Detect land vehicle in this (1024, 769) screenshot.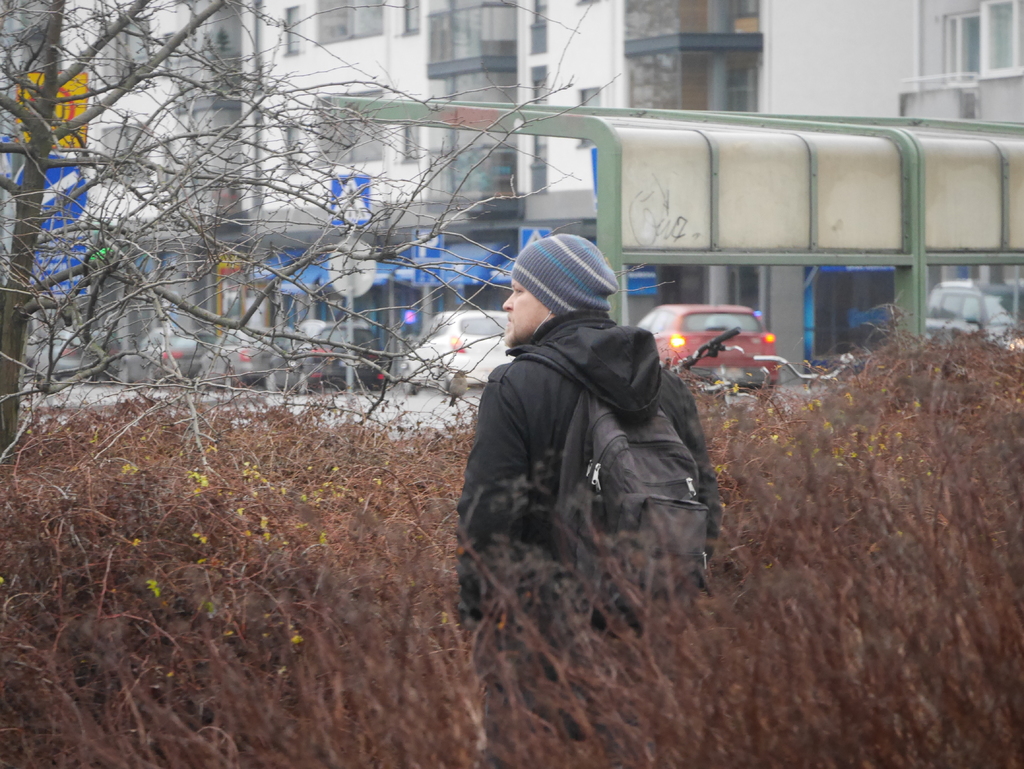
Detection: (33, 325, 129, 387).
